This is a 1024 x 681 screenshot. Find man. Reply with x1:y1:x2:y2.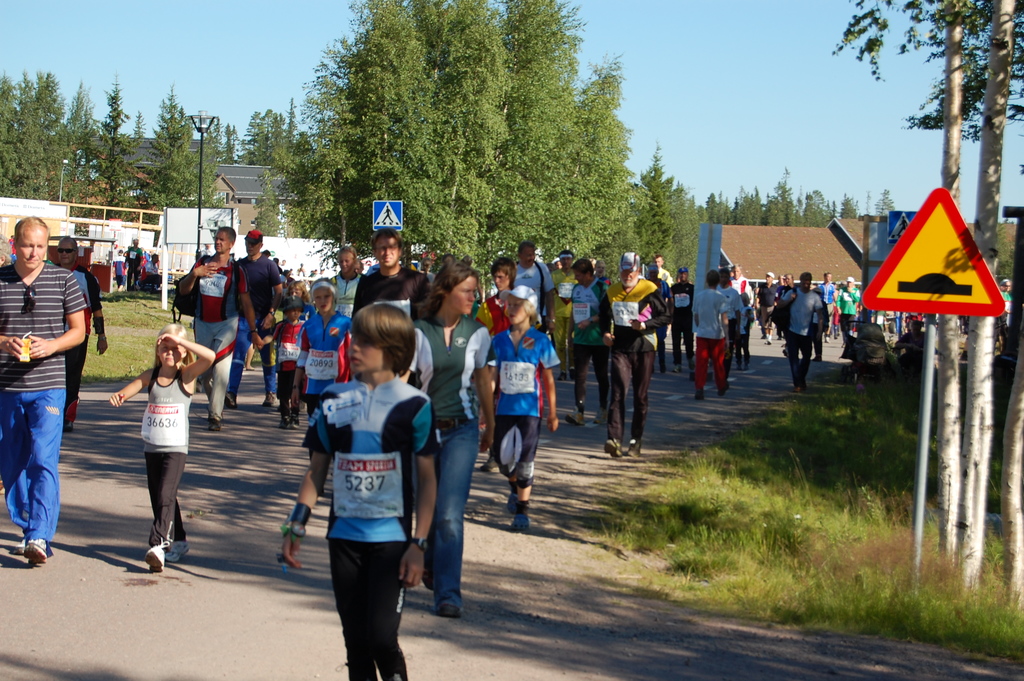
838:273:858:349.
